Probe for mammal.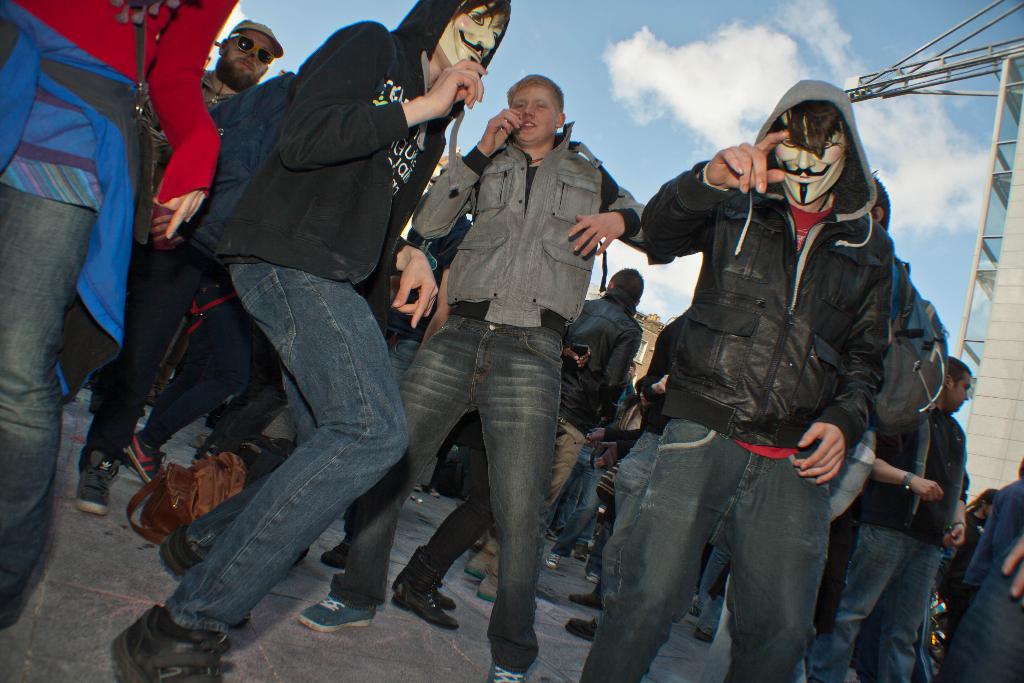
Probe result: region(698, 167, 895, 682).
